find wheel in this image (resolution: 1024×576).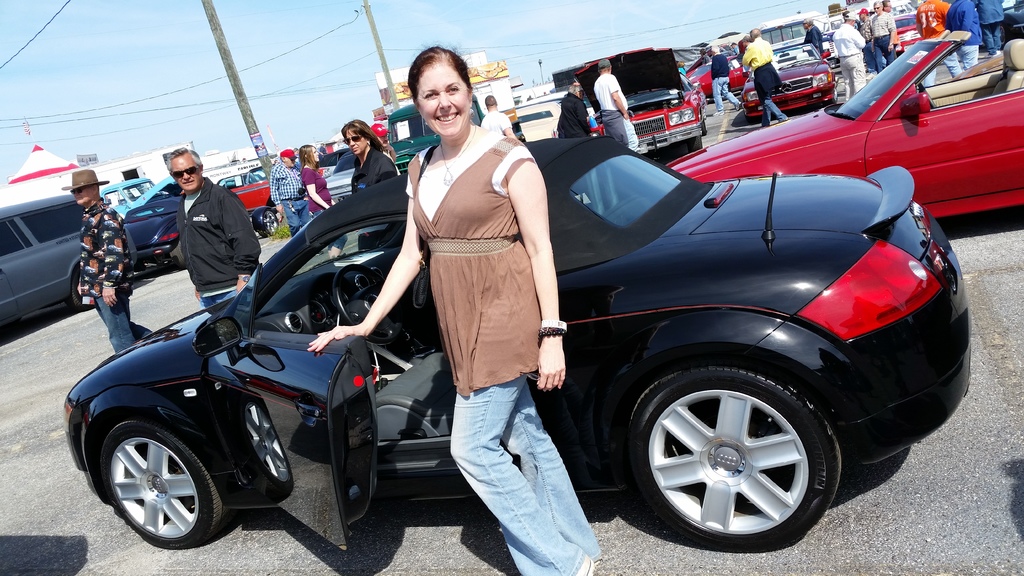
744,111,756,123.
